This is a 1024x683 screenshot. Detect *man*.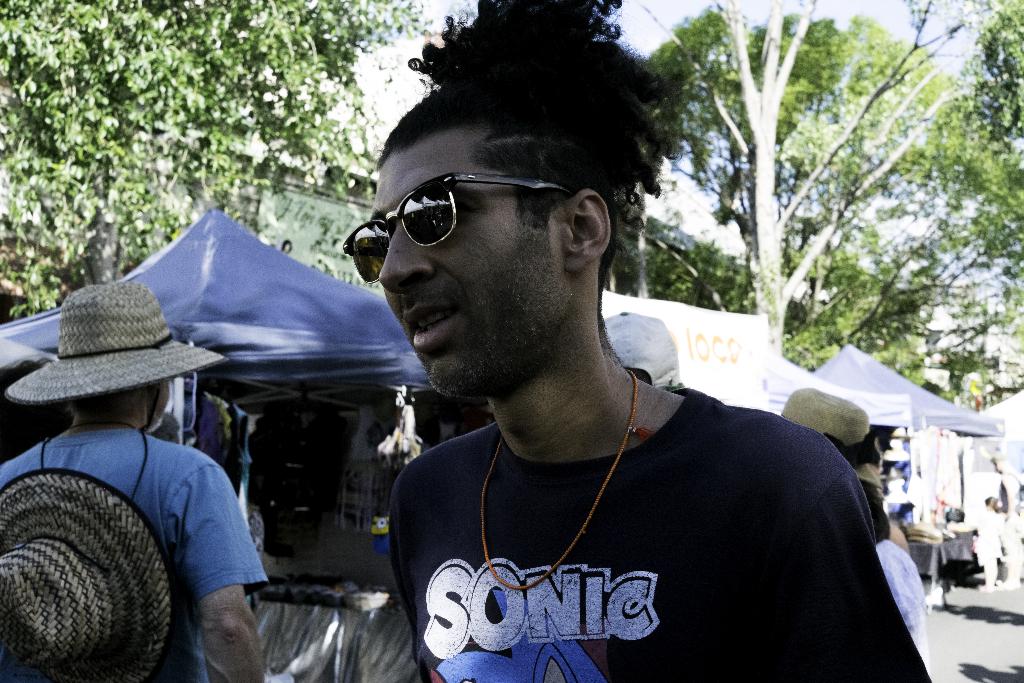
[306,55,929,670].
